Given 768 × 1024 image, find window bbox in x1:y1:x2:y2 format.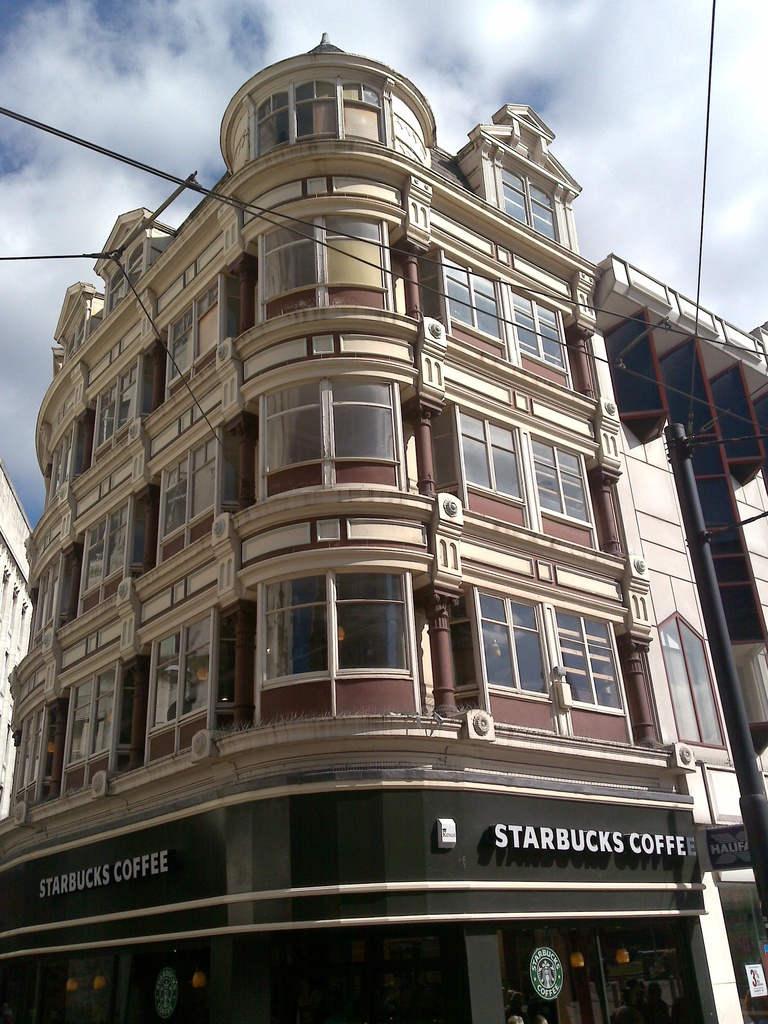
158:428:228:545.
